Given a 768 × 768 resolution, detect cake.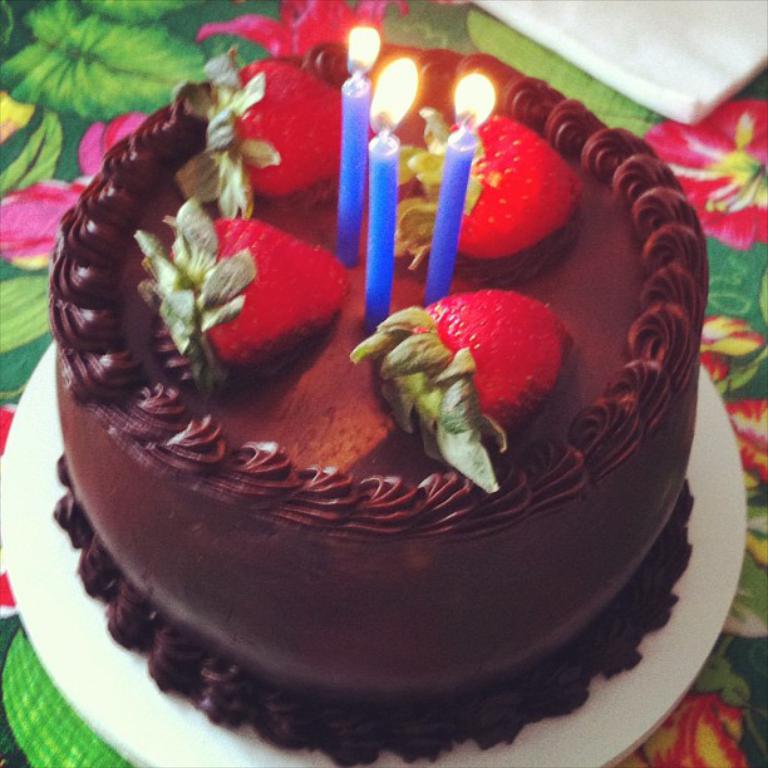
rect(48, 40, 709, 767).
